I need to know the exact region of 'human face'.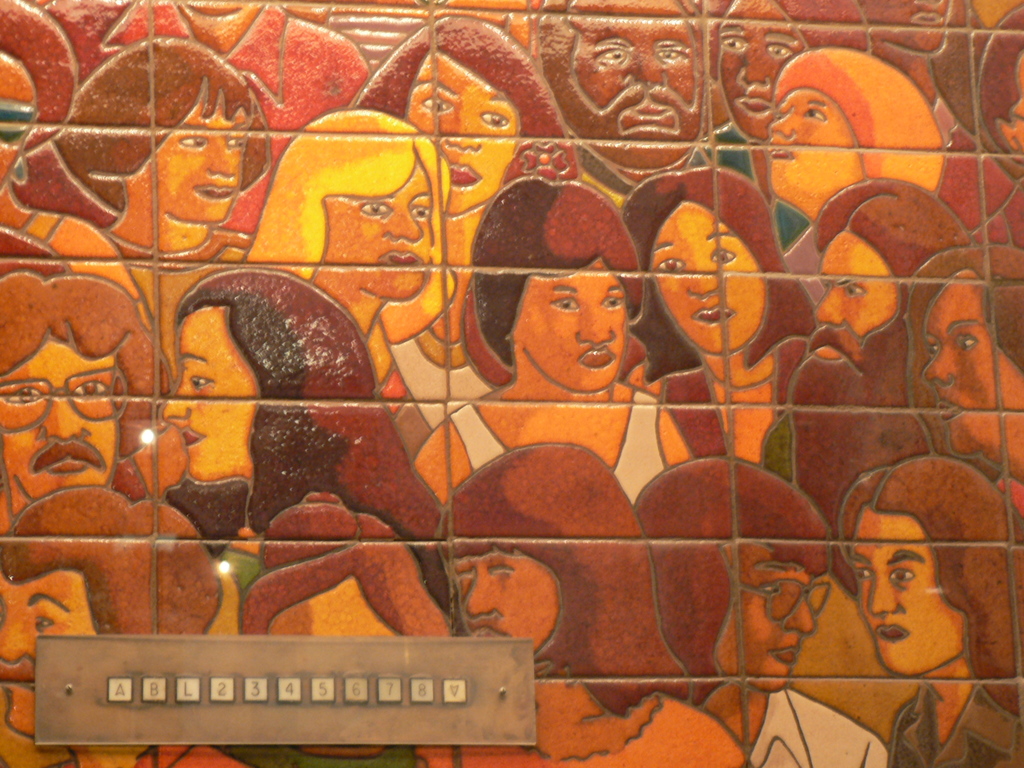
Region: (816,234,899,366).
